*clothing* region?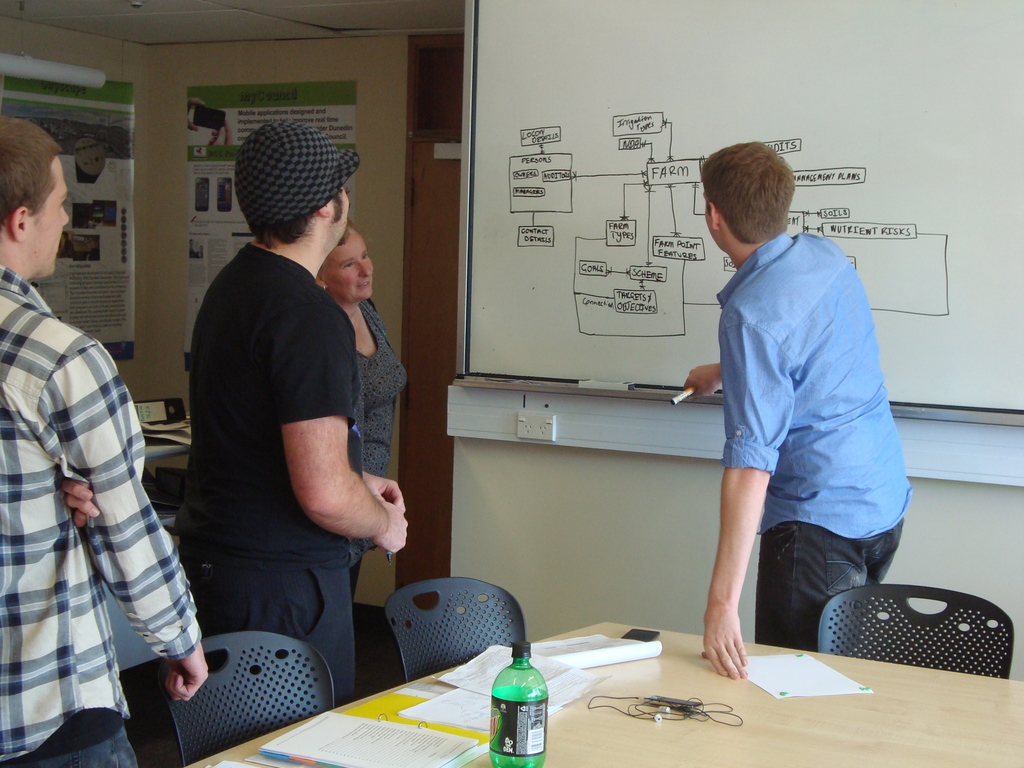
x1=193 y1=229 x2=365 y2=705
